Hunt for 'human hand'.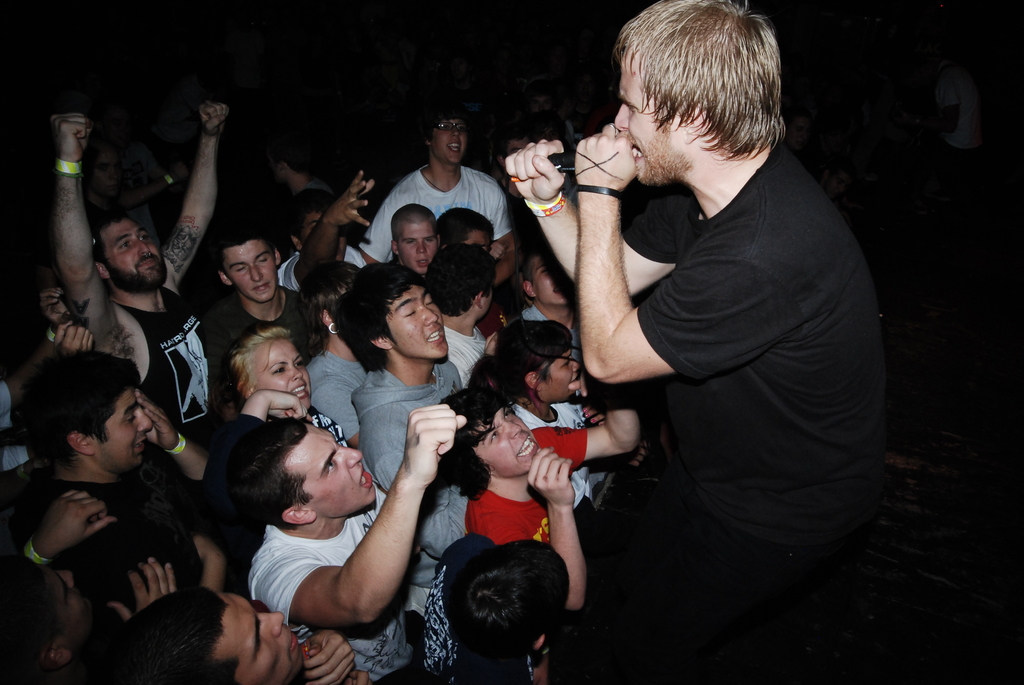
Hunted down at 566,371,616,405.
